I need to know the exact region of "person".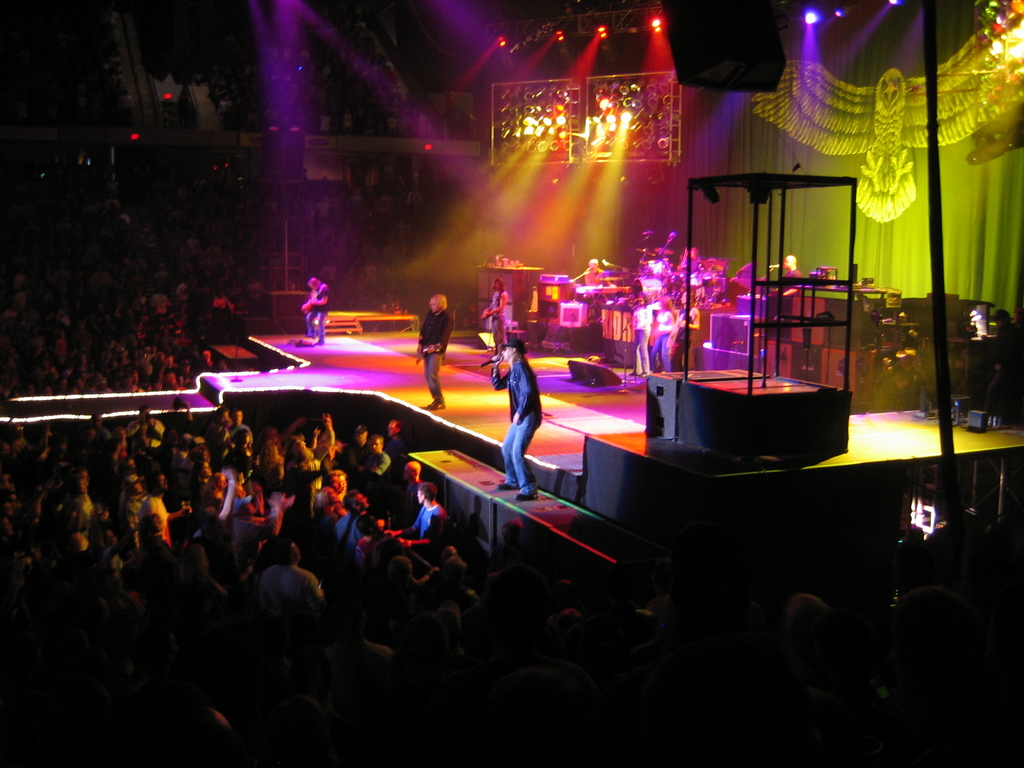
Region: 771, 253, 806, 299.
